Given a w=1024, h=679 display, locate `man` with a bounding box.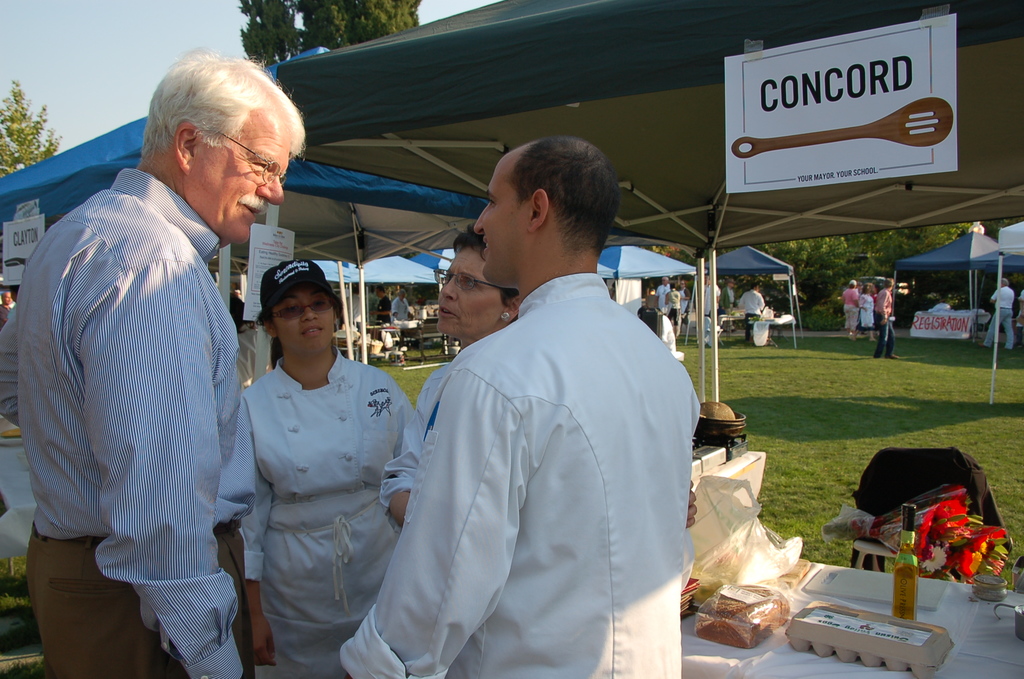
Located: (x1=371, y1=285, x2=398, y2=360).
